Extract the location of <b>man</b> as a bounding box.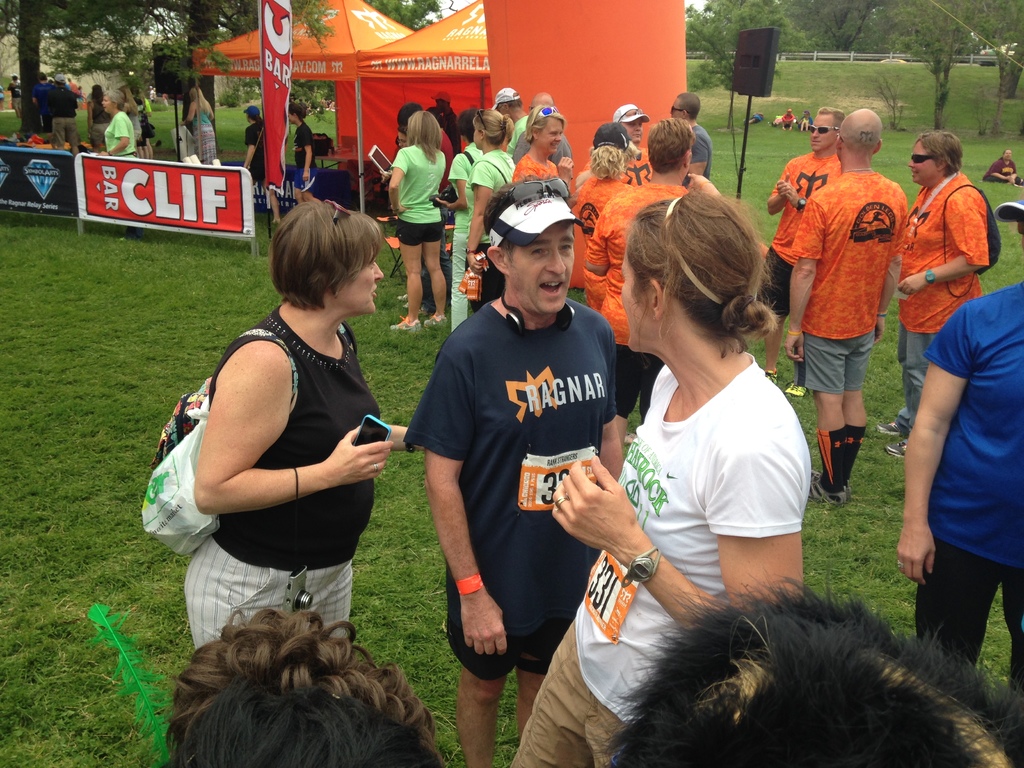
crop(414, 171, 639, 721).
